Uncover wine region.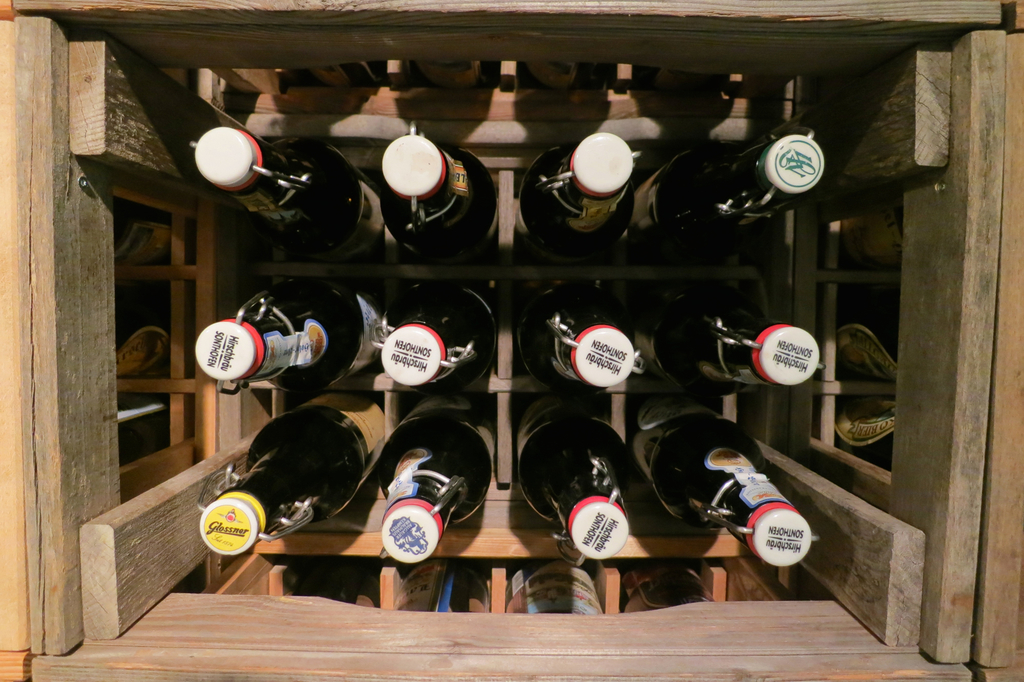
Uncovered: crop(847, 190, 900, 264).
